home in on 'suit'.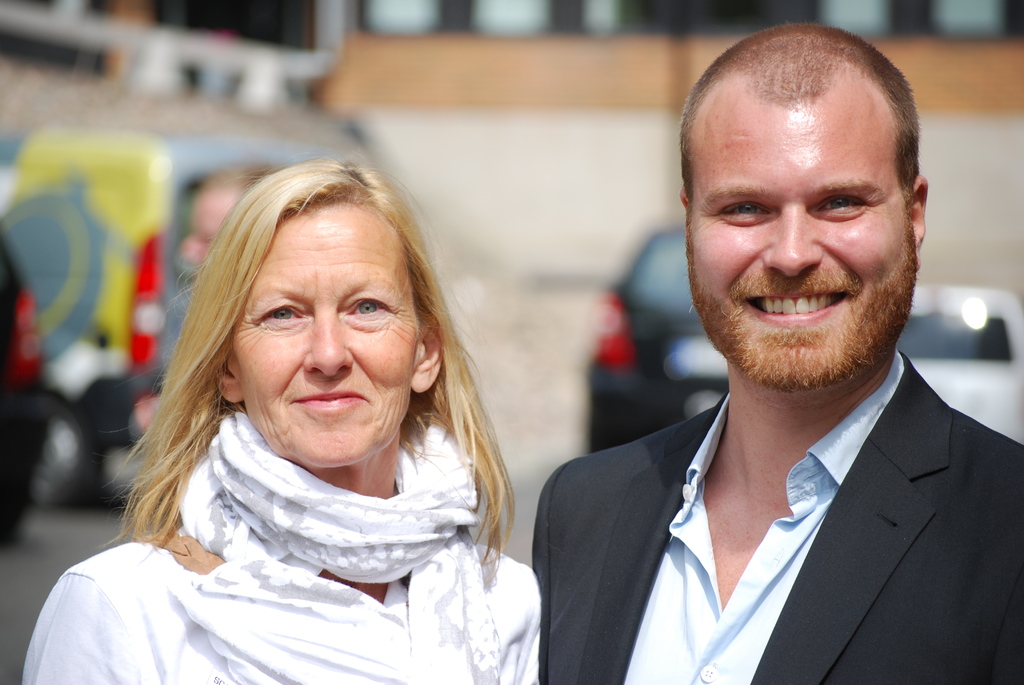
Homed in at <region>472, 320, 1023, 684</region>.
